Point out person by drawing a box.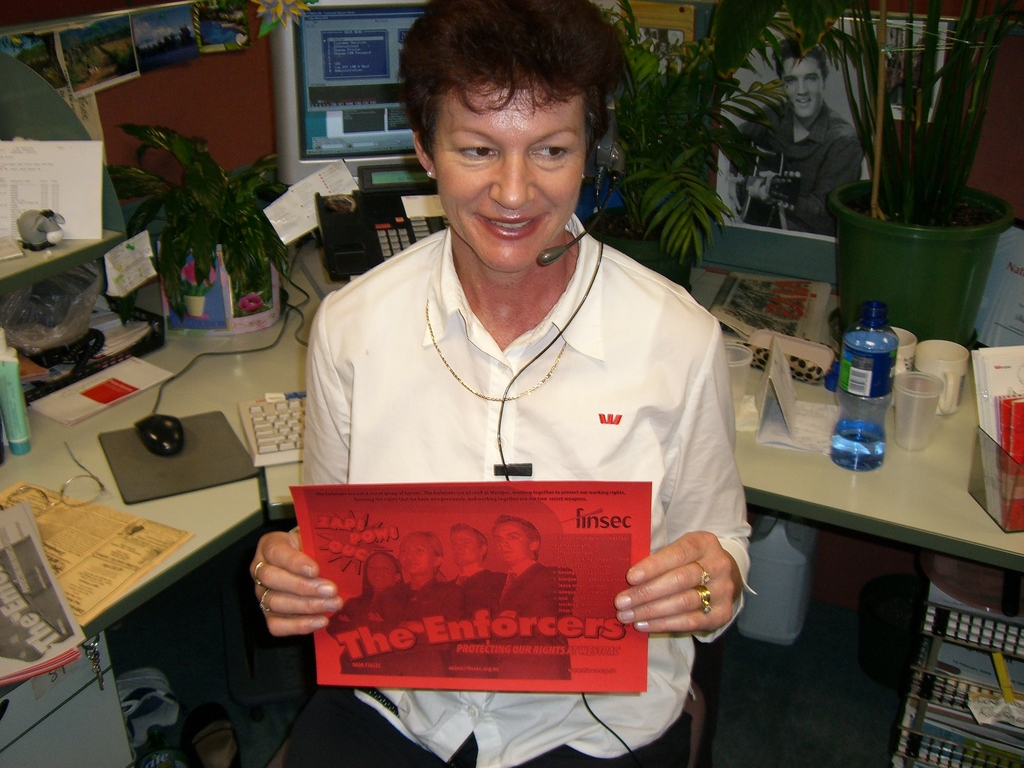
pyautogui.locateOnScreen(449, 524, 510, 675).
